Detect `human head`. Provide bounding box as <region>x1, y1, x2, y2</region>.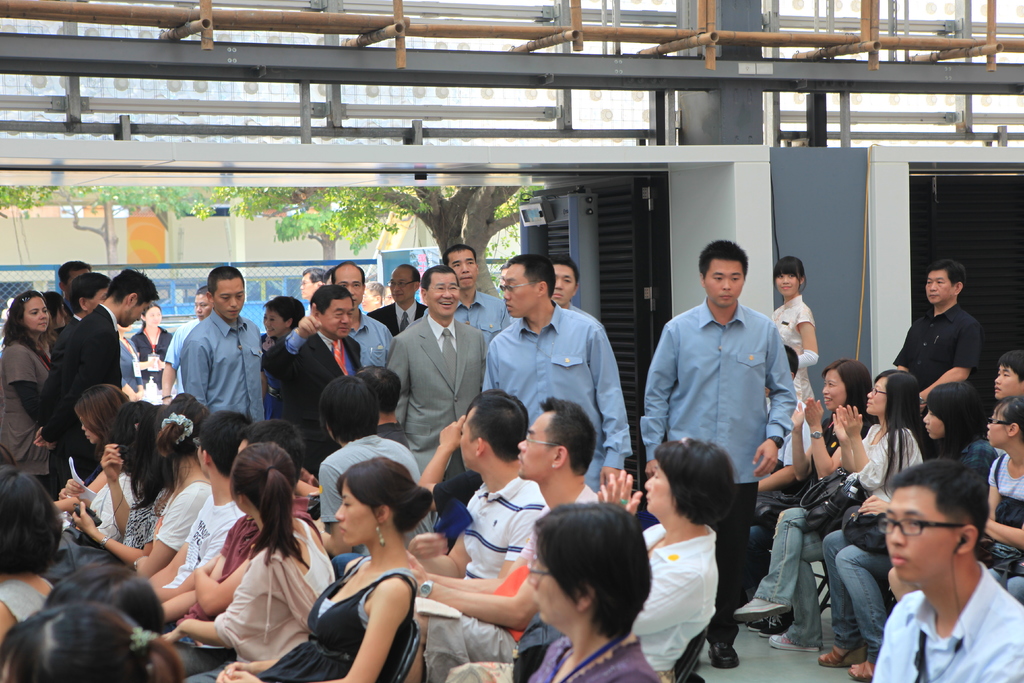
<region>696, 241, 749, 309</region>.
